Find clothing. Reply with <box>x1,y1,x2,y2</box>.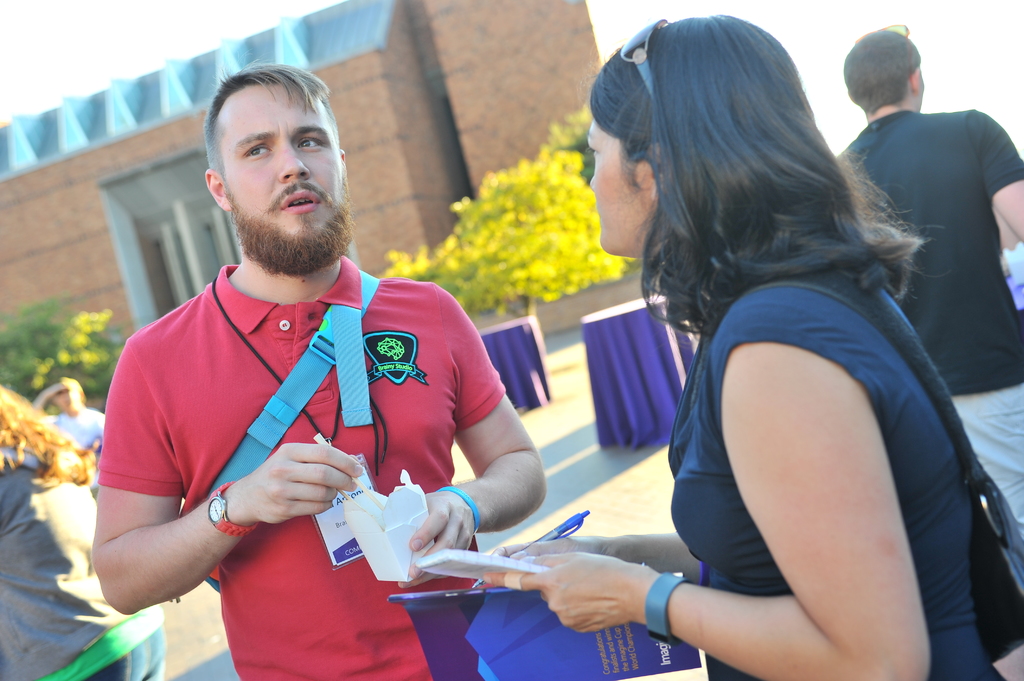
<box>837,108,1023,536</box>.
